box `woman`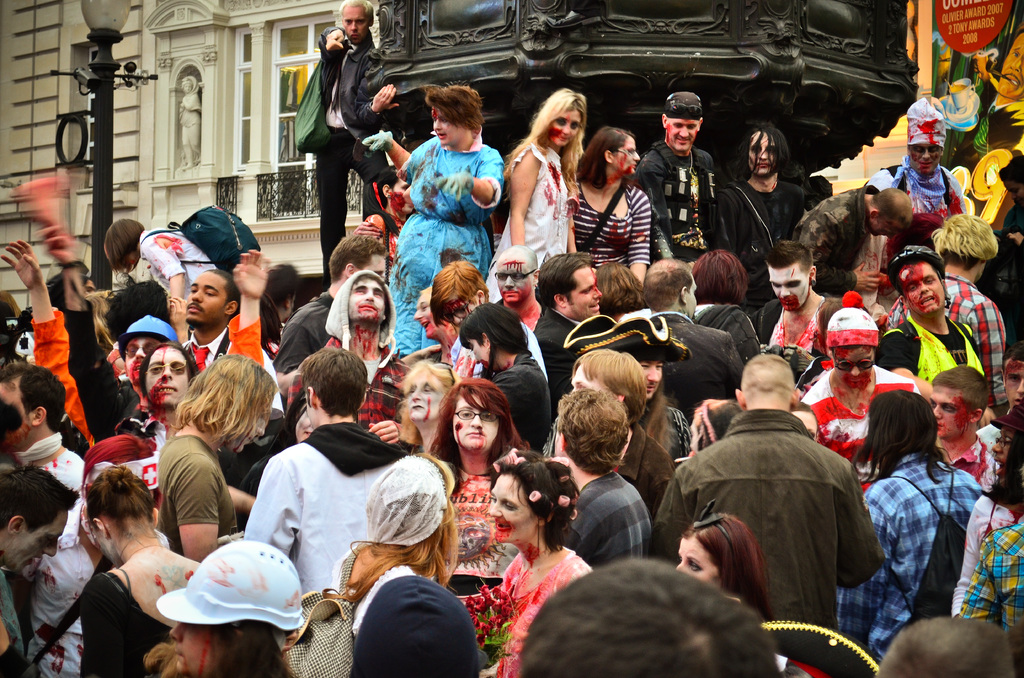
crop(497, 103, 588, 302)
